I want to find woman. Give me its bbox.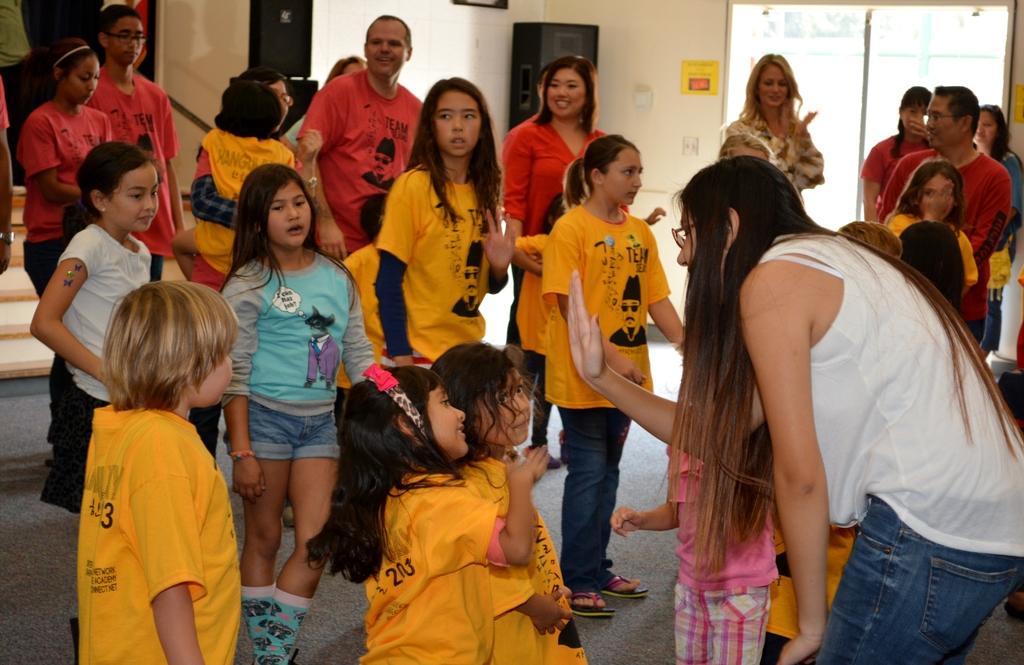
box=[499, 49, 614, 475].
